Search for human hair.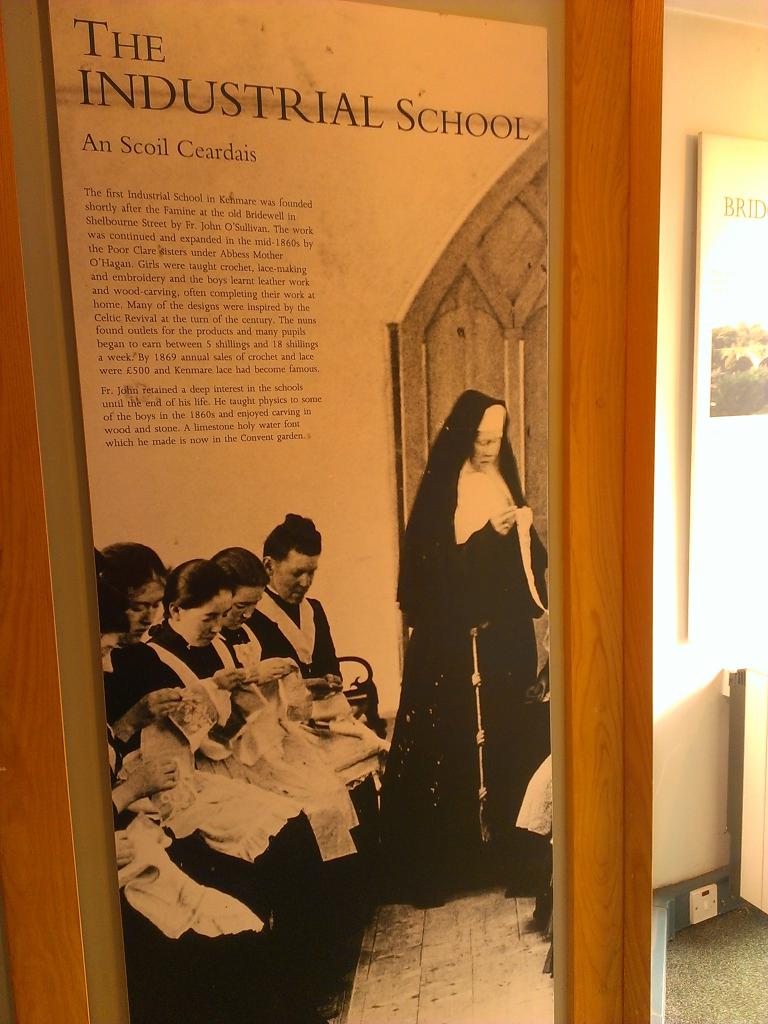
Found at l=102, t=541, r=164, b=612.
